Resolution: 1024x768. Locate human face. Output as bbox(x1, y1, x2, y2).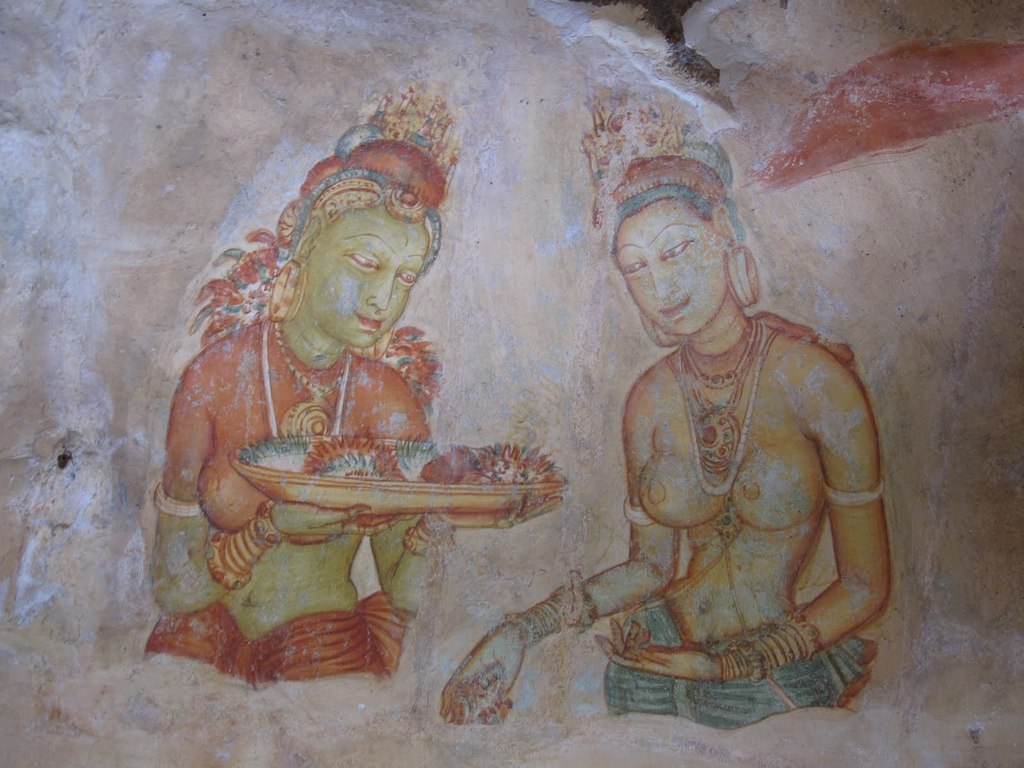
bbox(307, 208, 429, 347).
